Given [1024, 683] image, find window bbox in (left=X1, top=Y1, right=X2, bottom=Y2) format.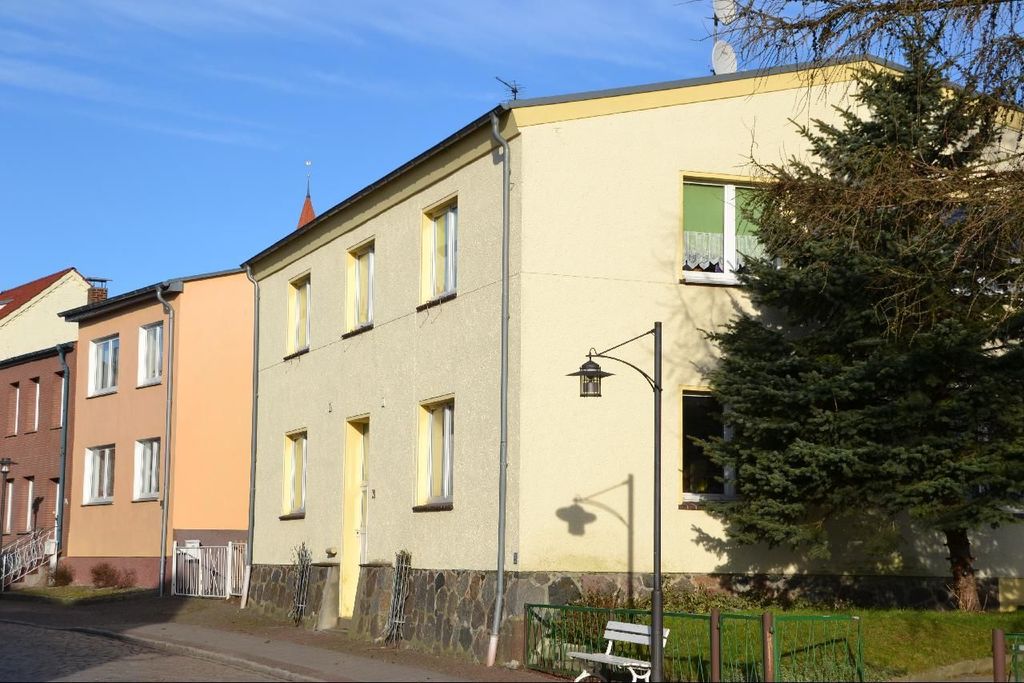
(left=678, top=389, right=754, bottom=509).
